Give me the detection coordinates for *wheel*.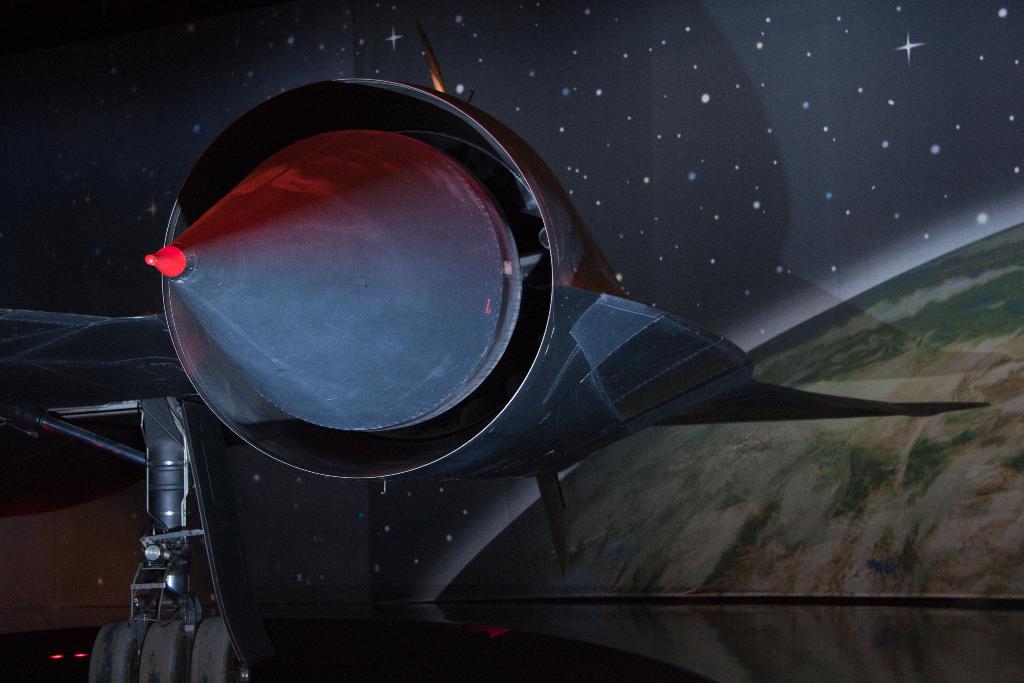
[189,616,248,682].
